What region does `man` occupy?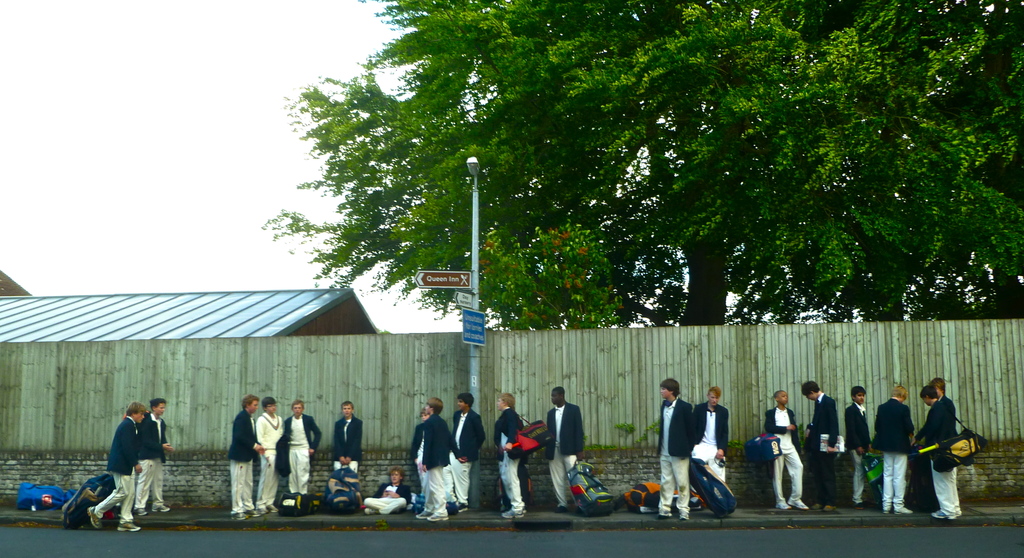
bbox(694, 389, 729, 478).
